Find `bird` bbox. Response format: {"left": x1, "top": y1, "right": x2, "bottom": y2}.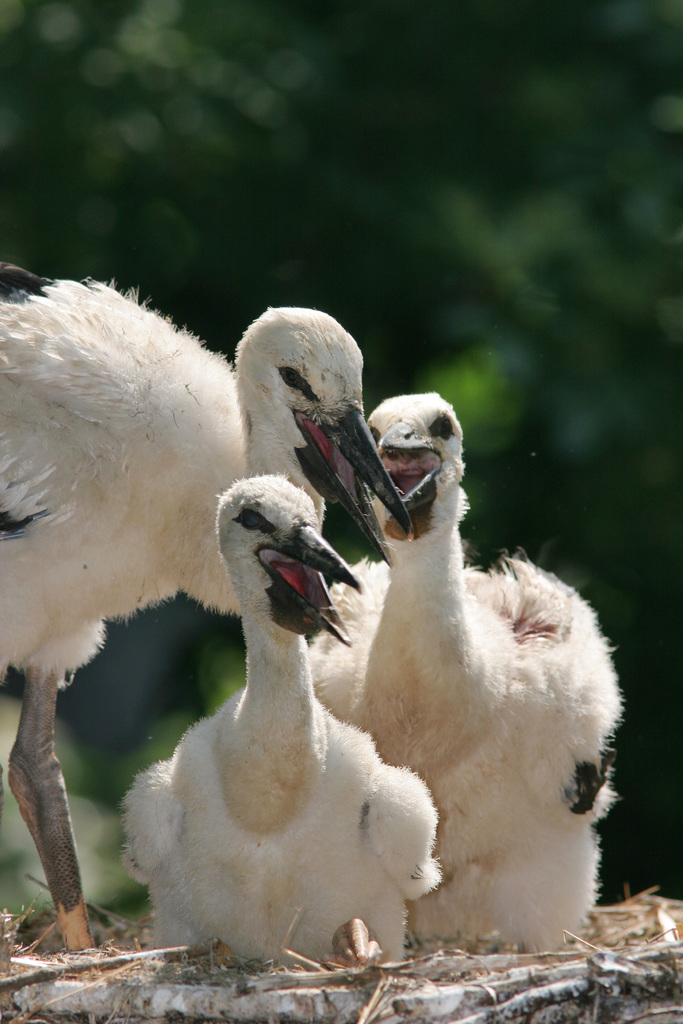
{"left": 0, "top": 252, "right": 418, "bottom": 962}.
